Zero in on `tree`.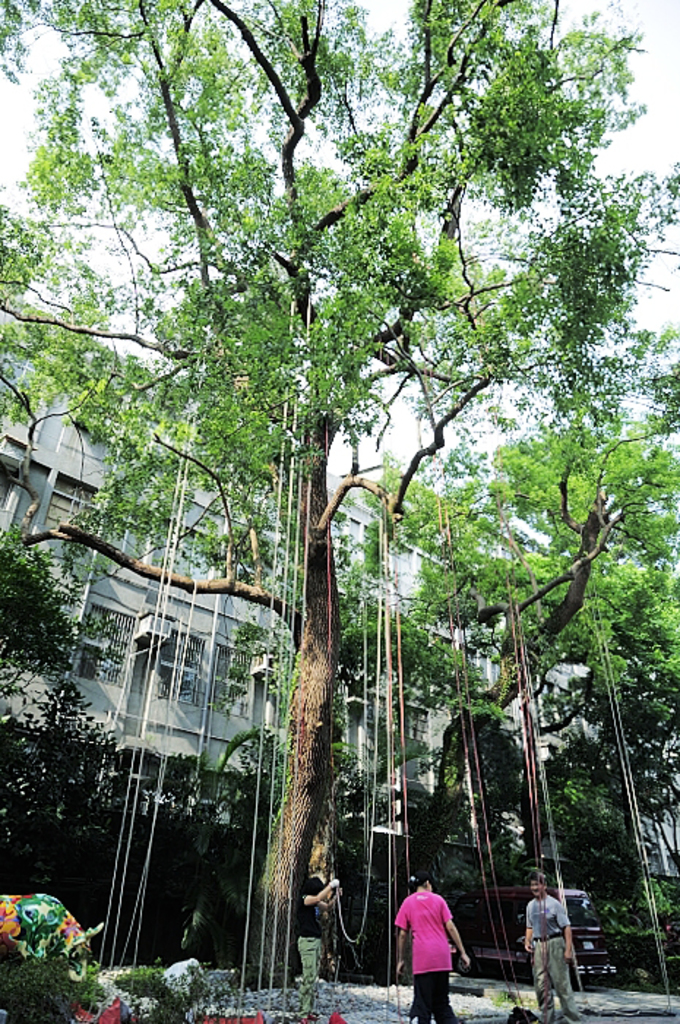
Zeroed in: (32, 0, 638, 929).
